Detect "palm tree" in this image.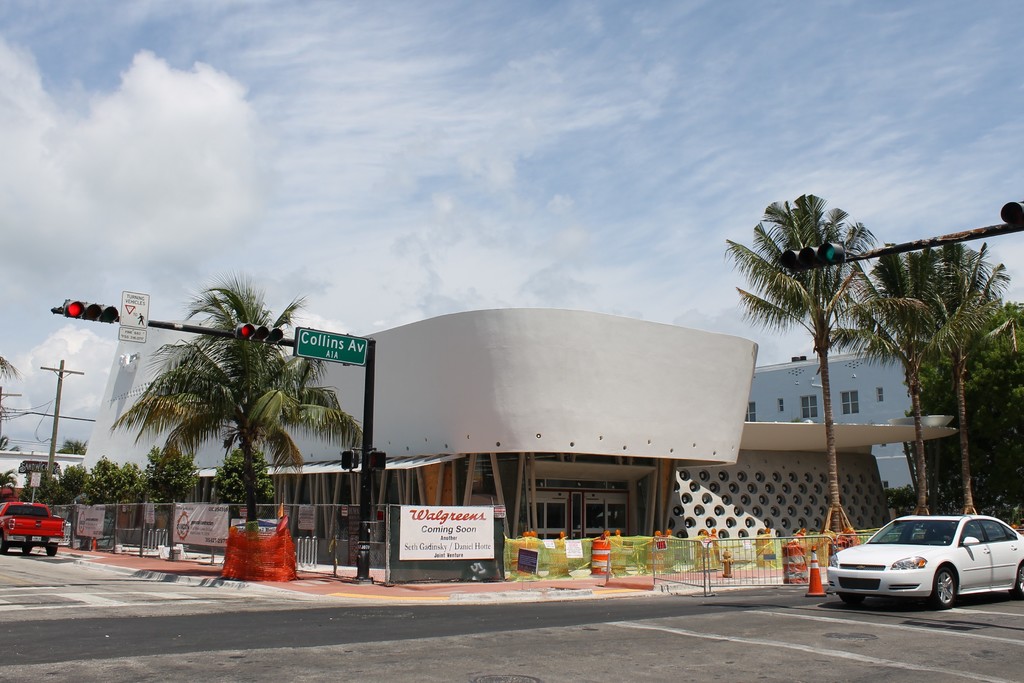
Detection: [left=123, top=284, right=365, bottom=528].
